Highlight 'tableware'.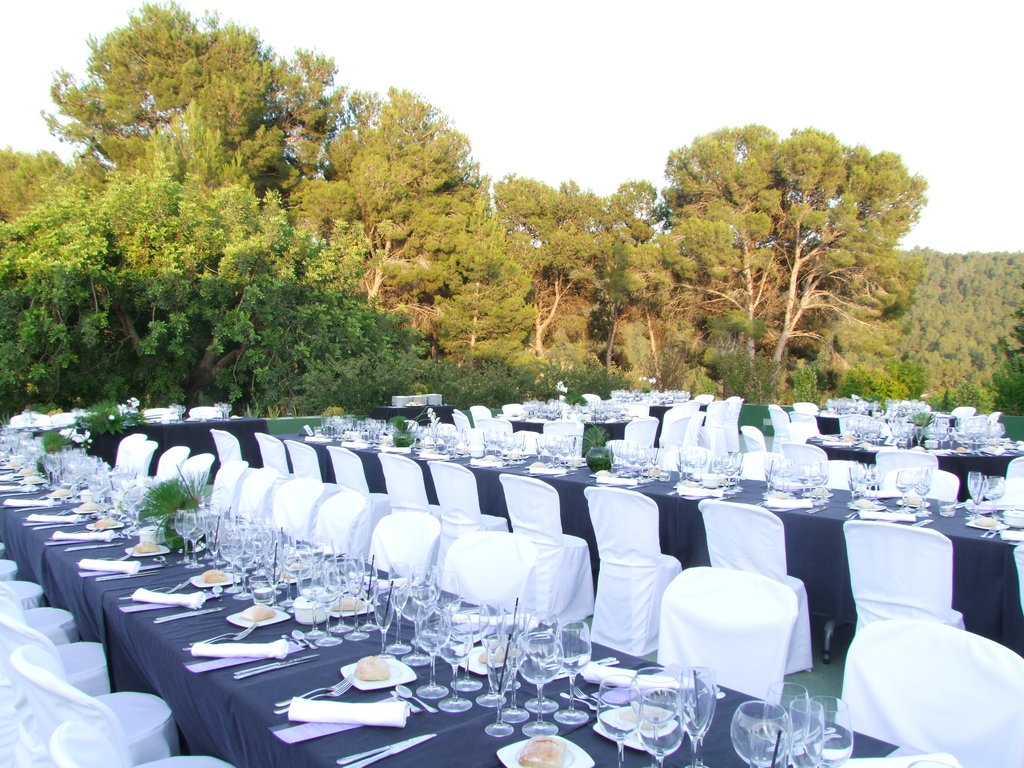
Highlighted region: [left=97, top=570, right=157, bottom=581].
